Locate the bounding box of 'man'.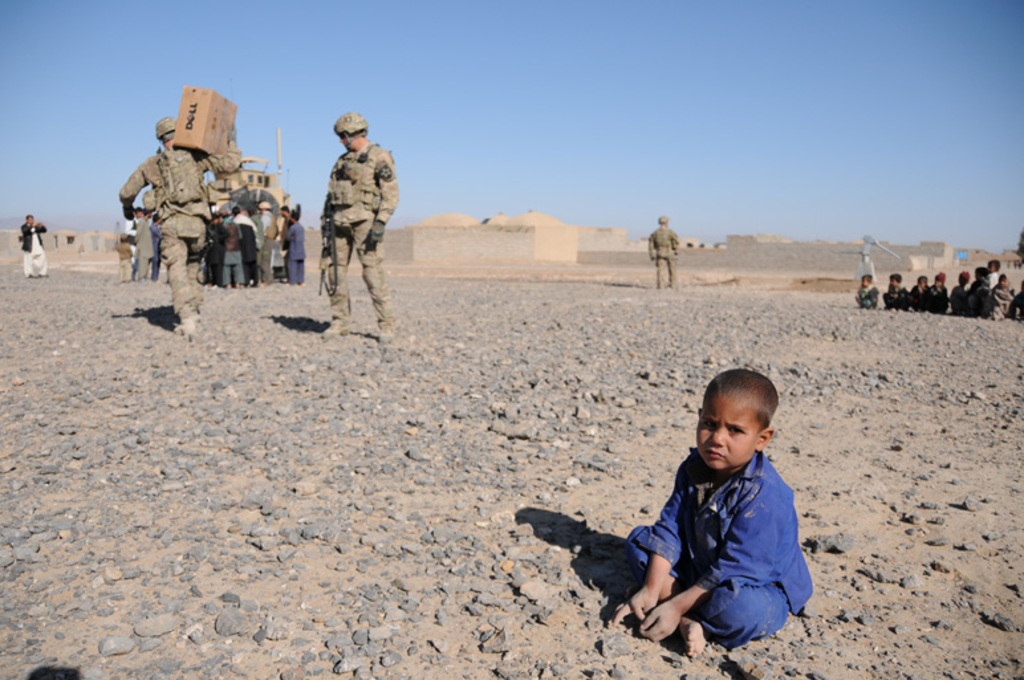
Bounding box: 138, 209, 158, 281.
